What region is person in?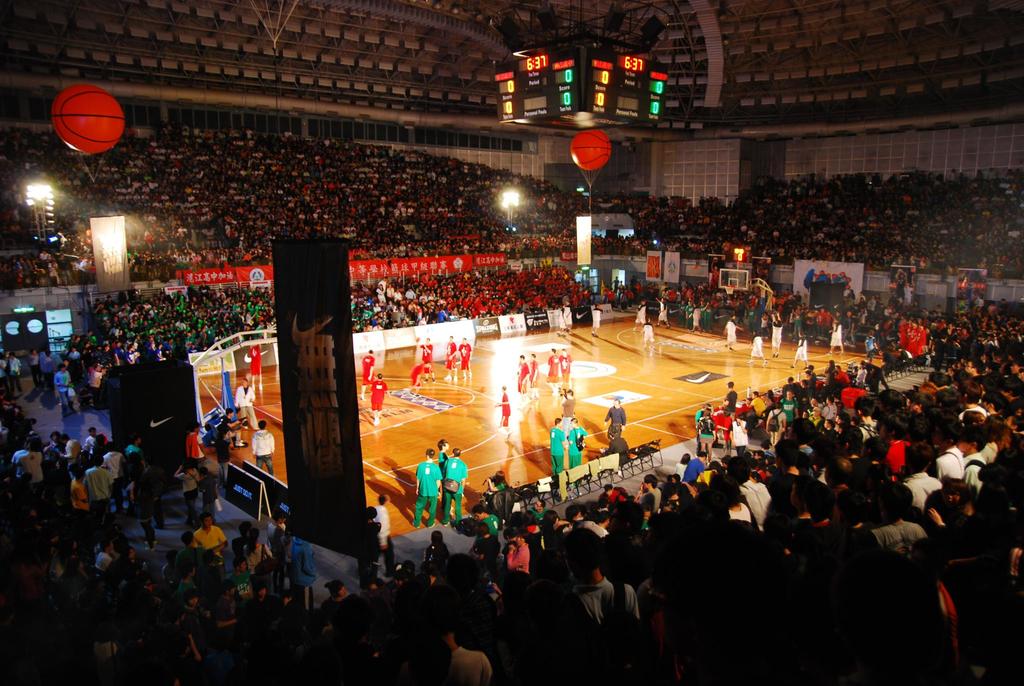
361,343,378,380.
